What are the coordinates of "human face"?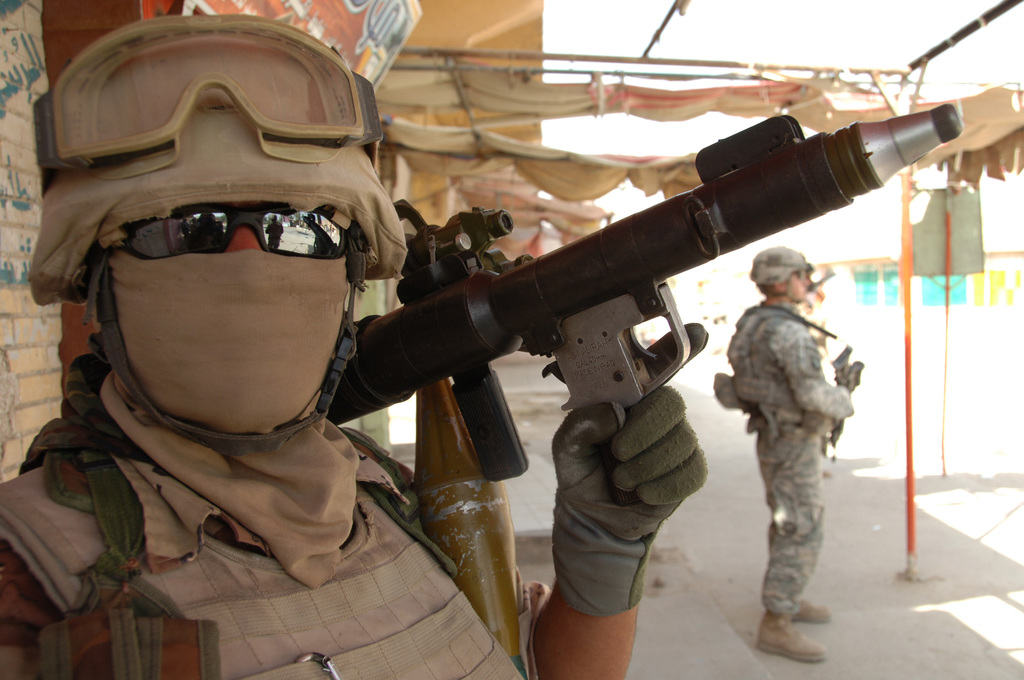
(x1=783, y1=271, x2=812, y2=300).
